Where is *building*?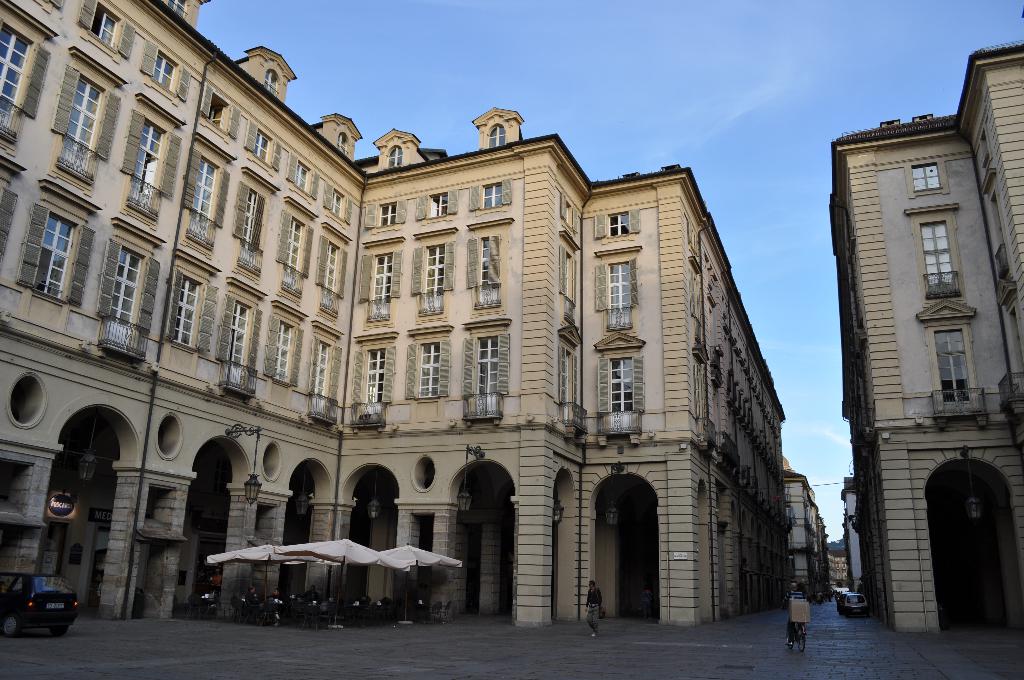
bbox(788, 465, 831, 603).
